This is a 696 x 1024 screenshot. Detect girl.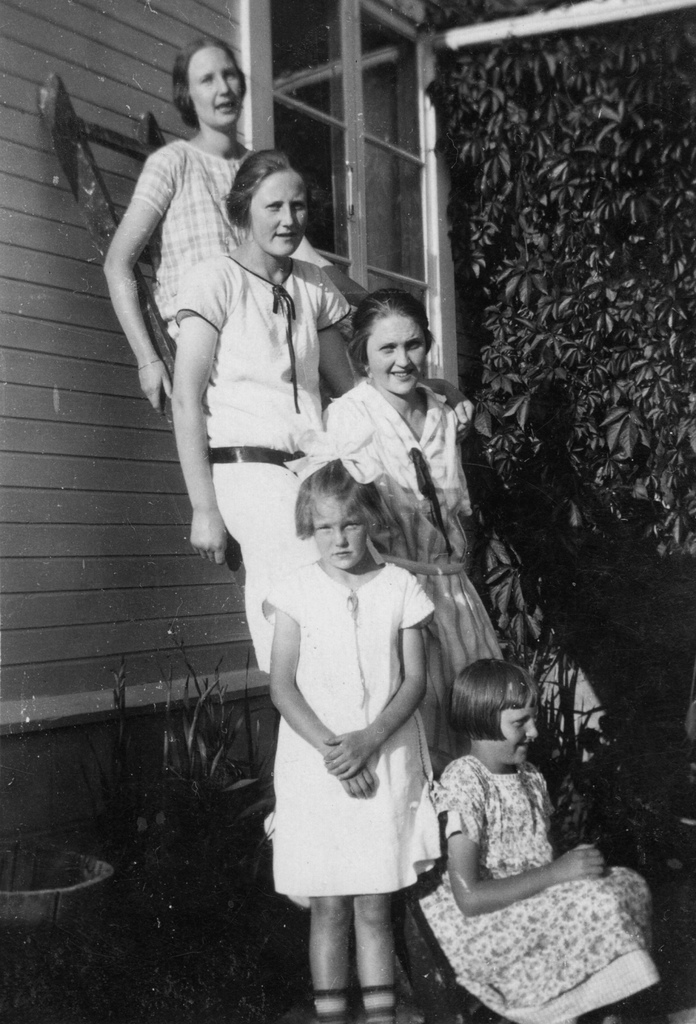
Rect(267, 406, 448, 1022).
